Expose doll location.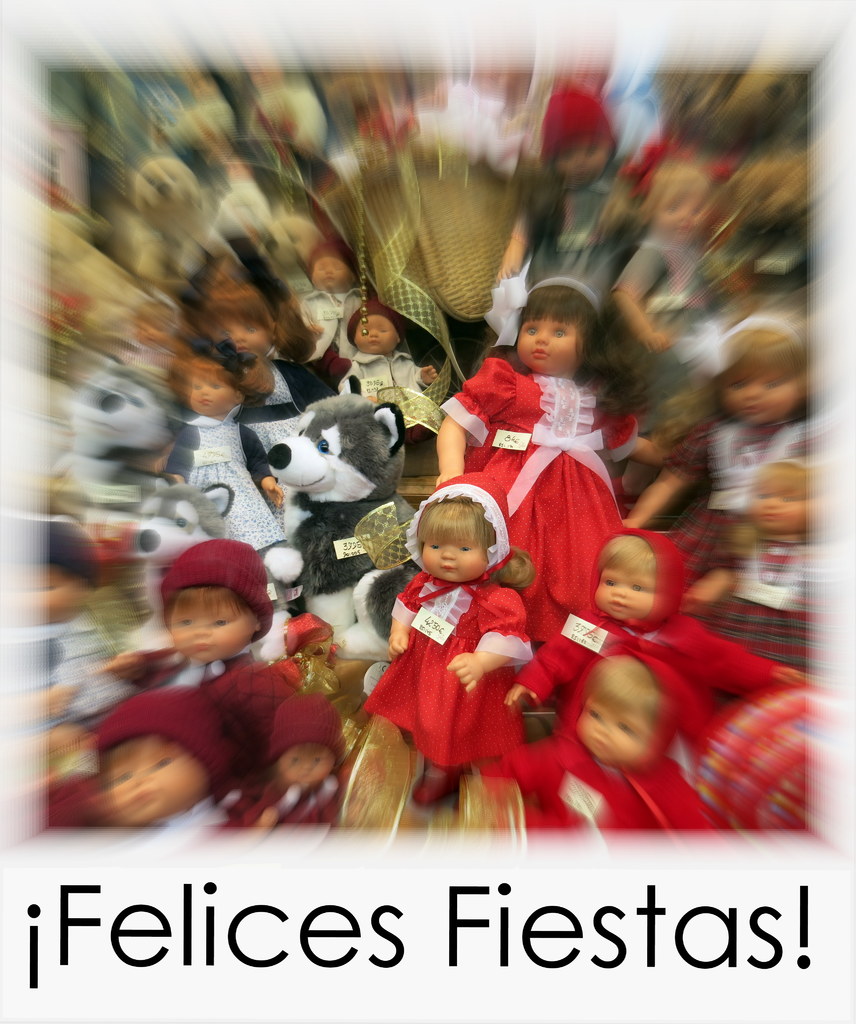
Exposed at rect(67, 369, 186, 519).
